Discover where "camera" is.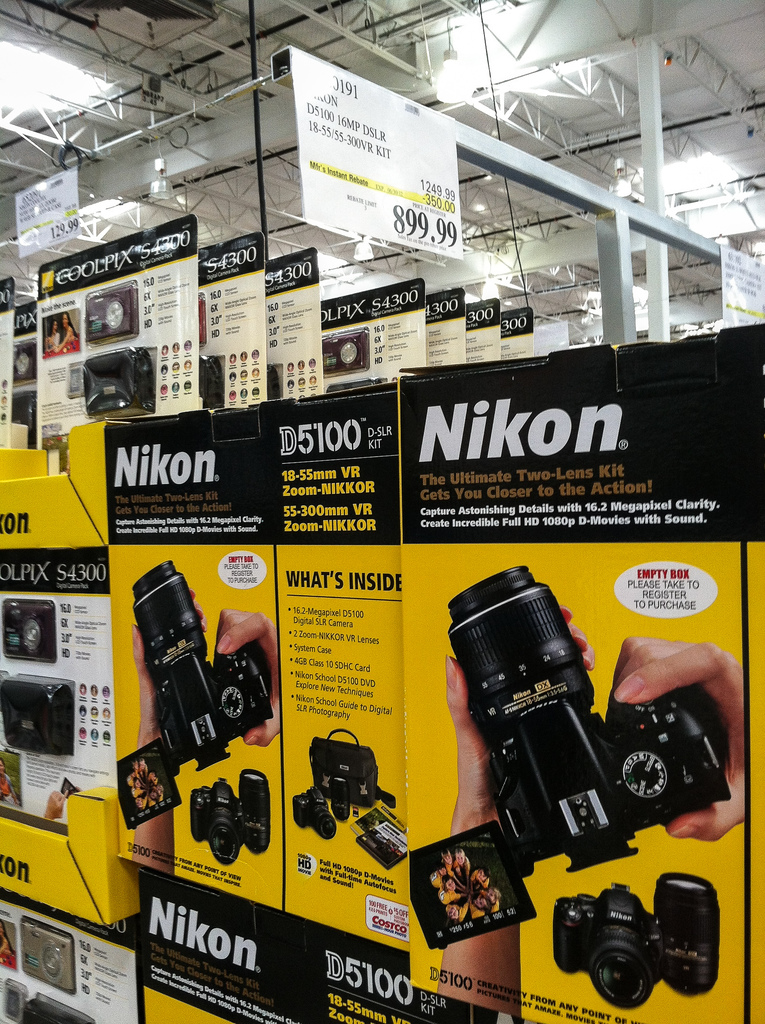
Discovered at (left=316, top=328, right=376, bottom=372).
